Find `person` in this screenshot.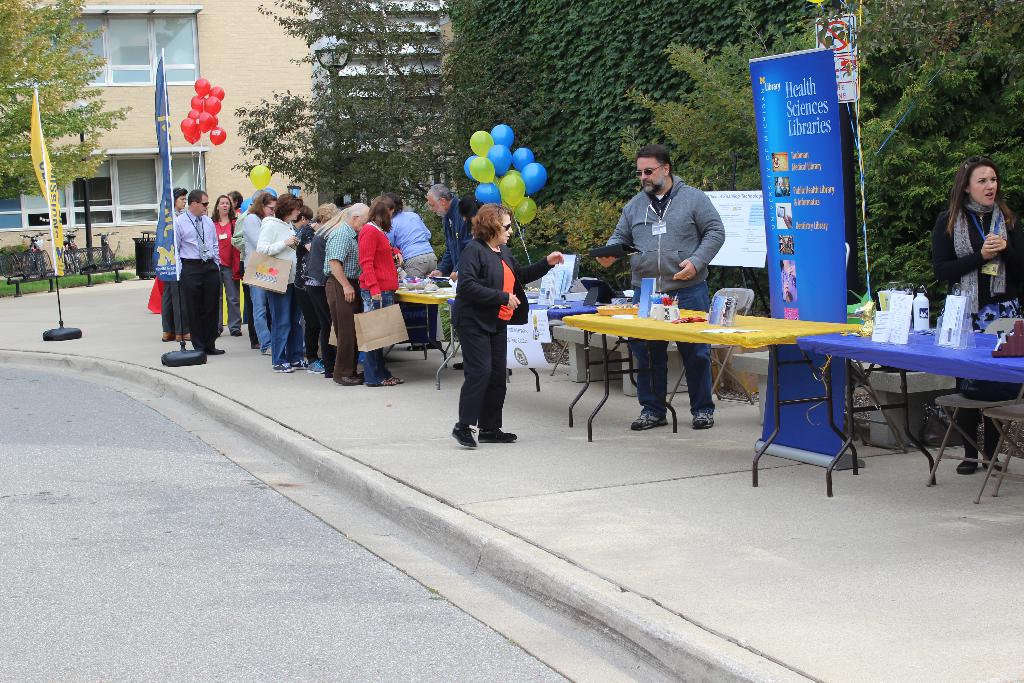
The bounding box for `person` is bbox(318, 199, 373, 381).
